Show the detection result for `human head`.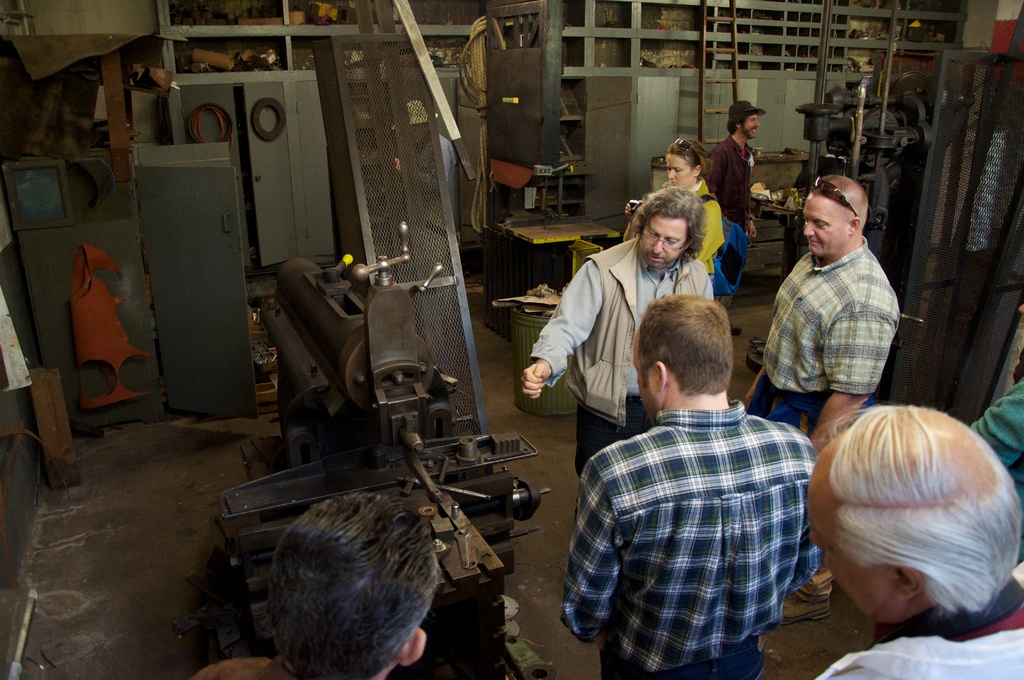
632/295/735/426.
